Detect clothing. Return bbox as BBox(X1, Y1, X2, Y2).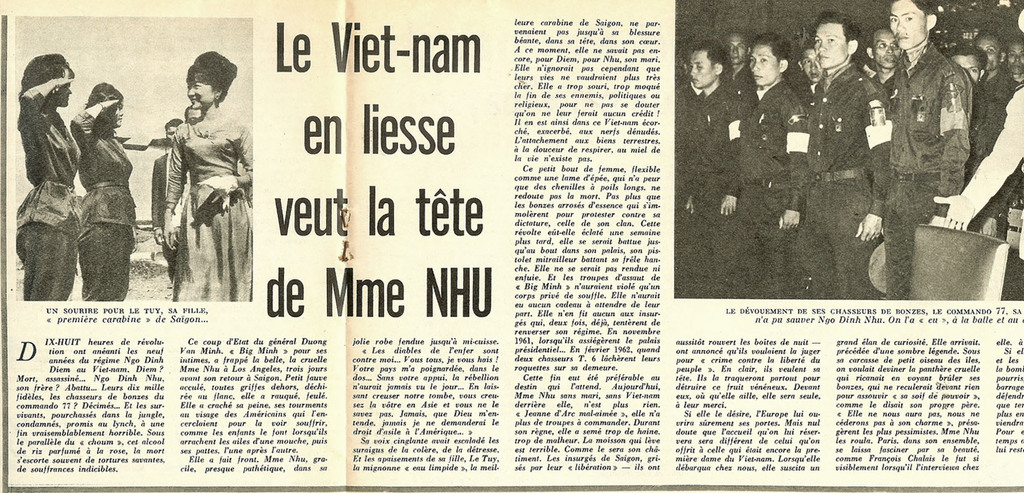
BBox(70, 110, 145, 303).
